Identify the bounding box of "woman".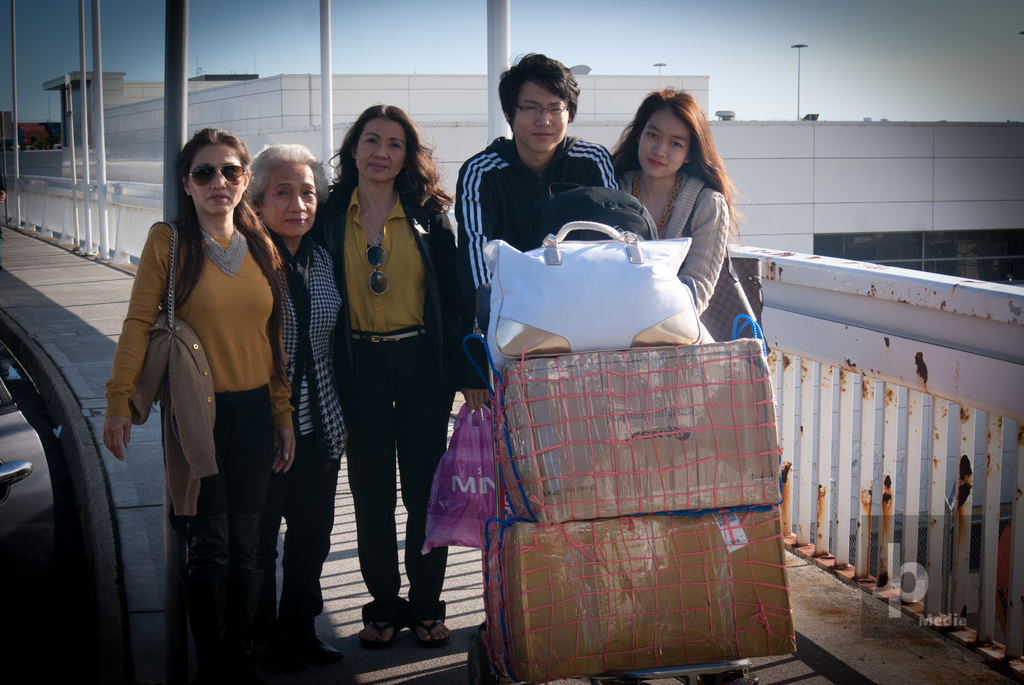
(left=305, top=114, right=453, bottom=640).
